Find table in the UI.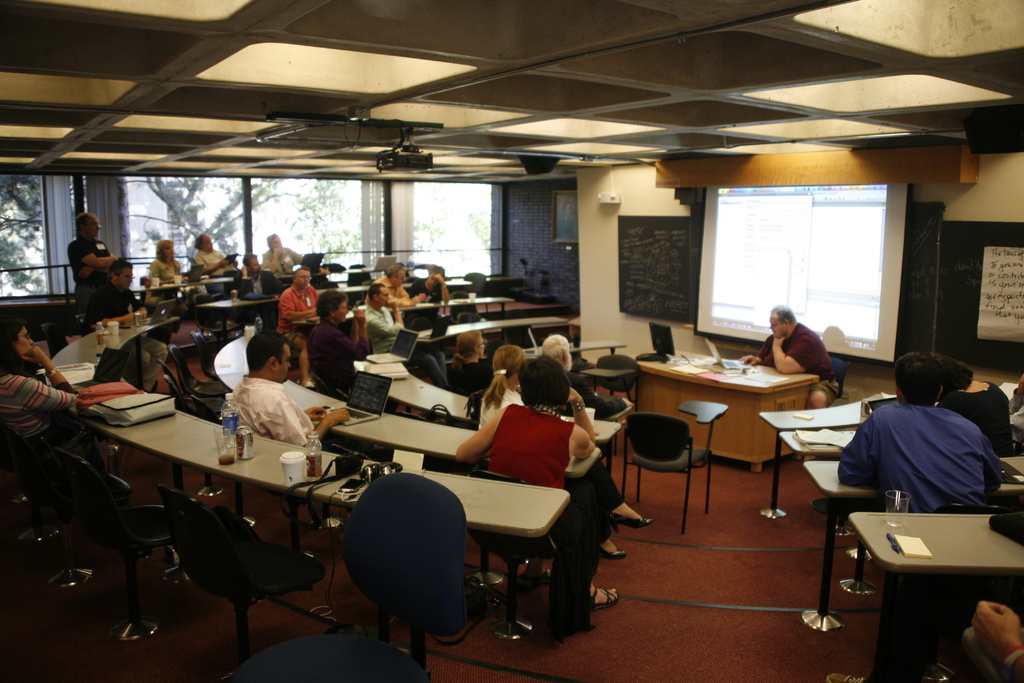
UI element at 845, 508, 1023, 682.
